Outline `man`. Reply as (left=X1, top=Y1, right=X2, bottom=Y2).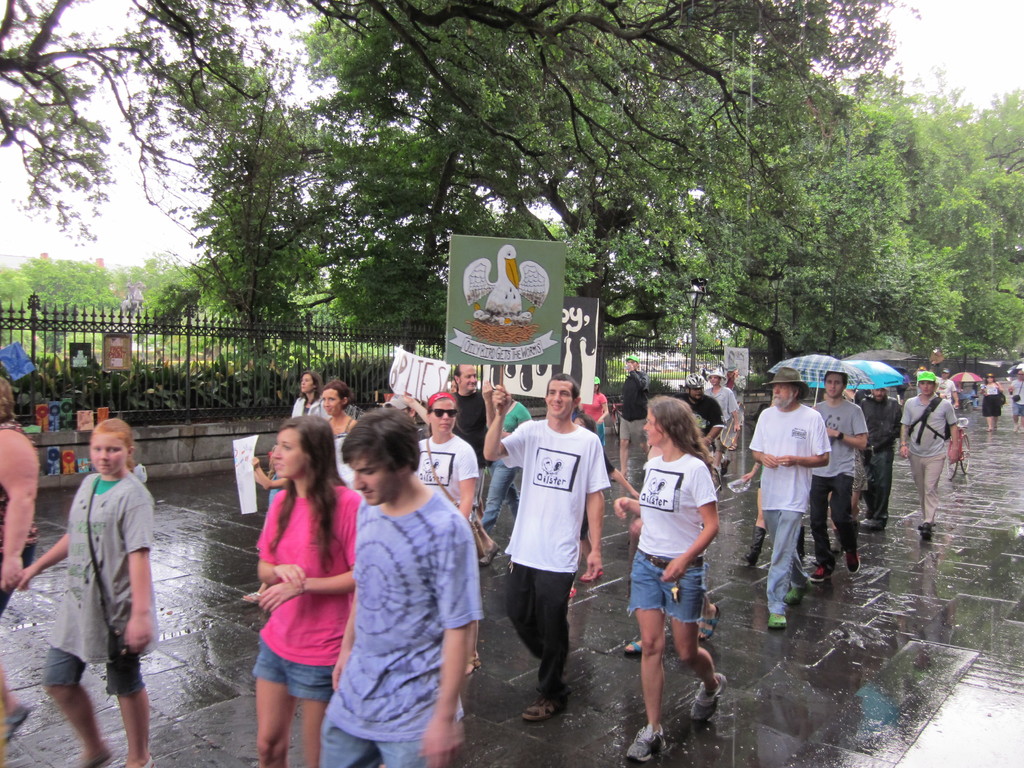
(left=816, top=374, right=857, bottom=583).
